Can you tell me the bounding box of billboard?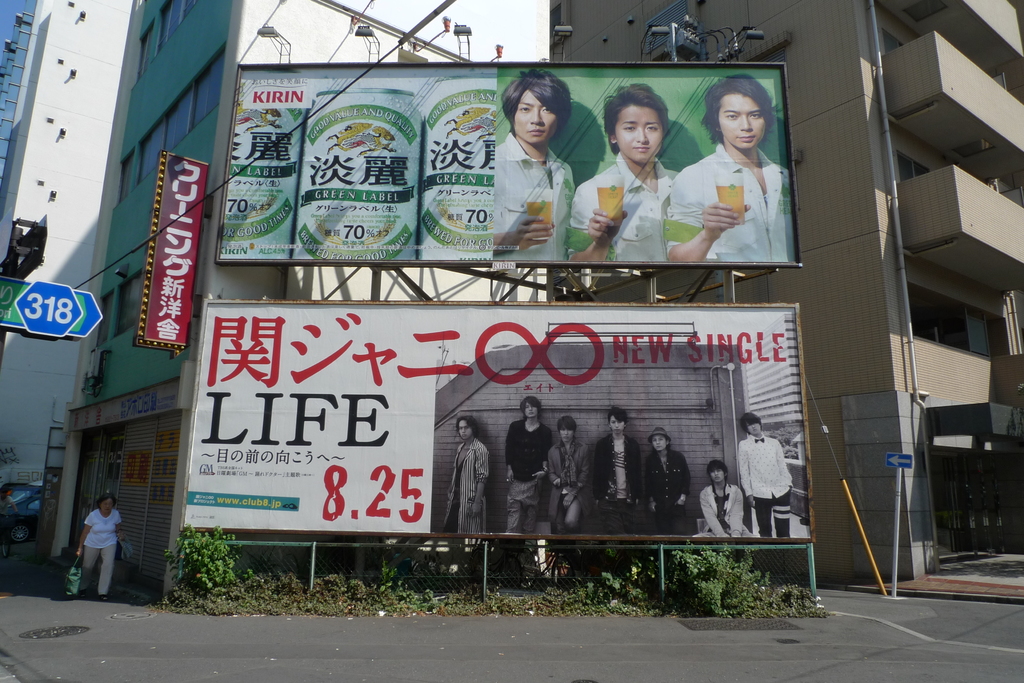
box=[220, 63, 797, 263].
